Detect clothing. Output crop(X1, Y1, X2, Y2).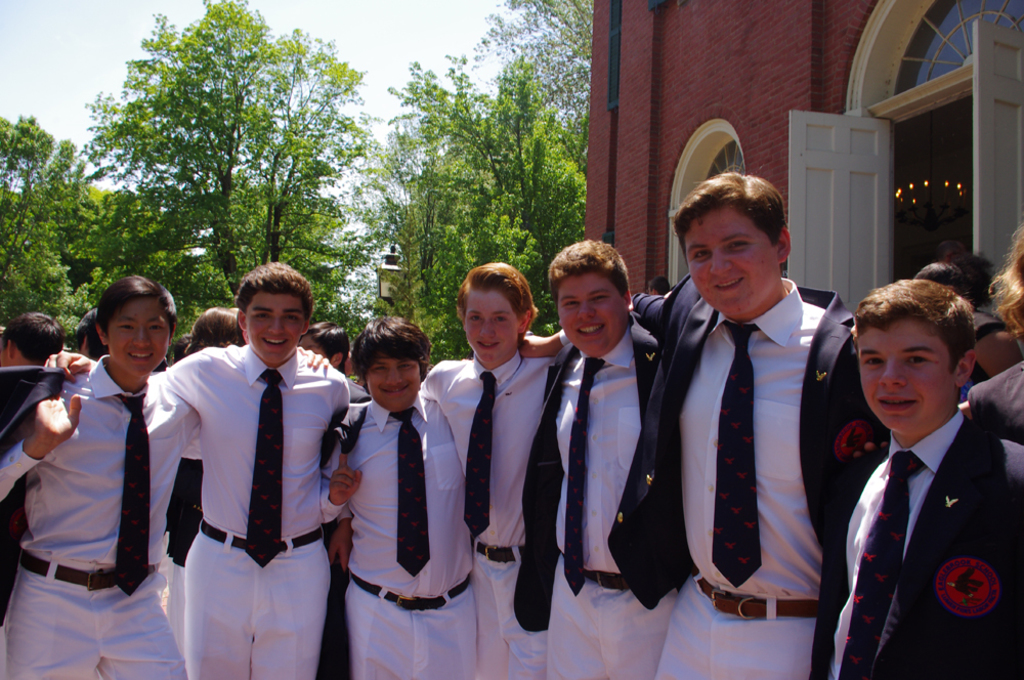
crop(551, 341, 657, 679).
